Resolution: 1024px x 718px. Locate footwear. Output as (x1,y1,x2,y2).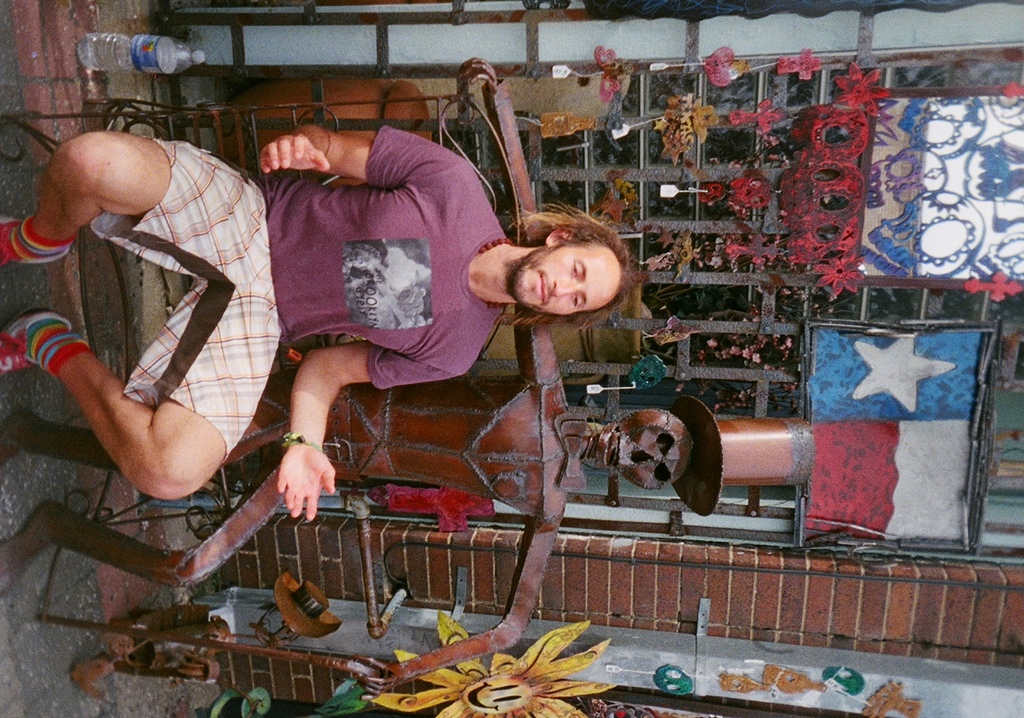
(0,302,74,375).
